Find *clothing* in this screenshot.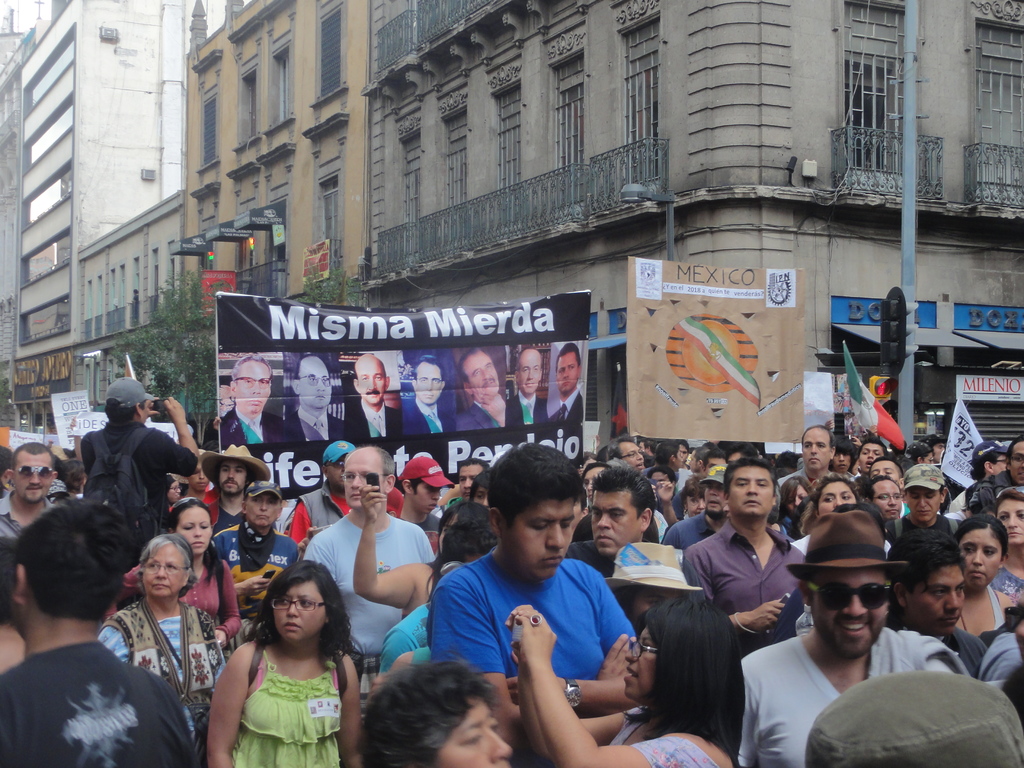
The bounding box for *clothing* is box(223, 404, 291, 440).
